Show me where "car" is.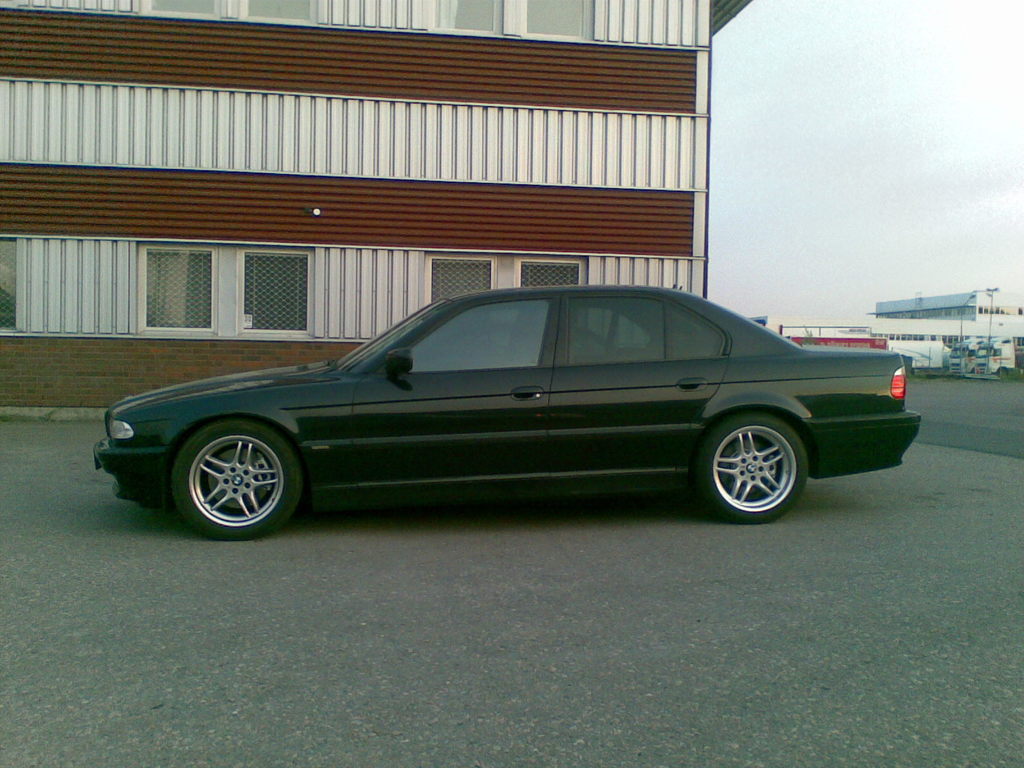
"car" is at x1=92 y1=286 x2=918 y2=541.
